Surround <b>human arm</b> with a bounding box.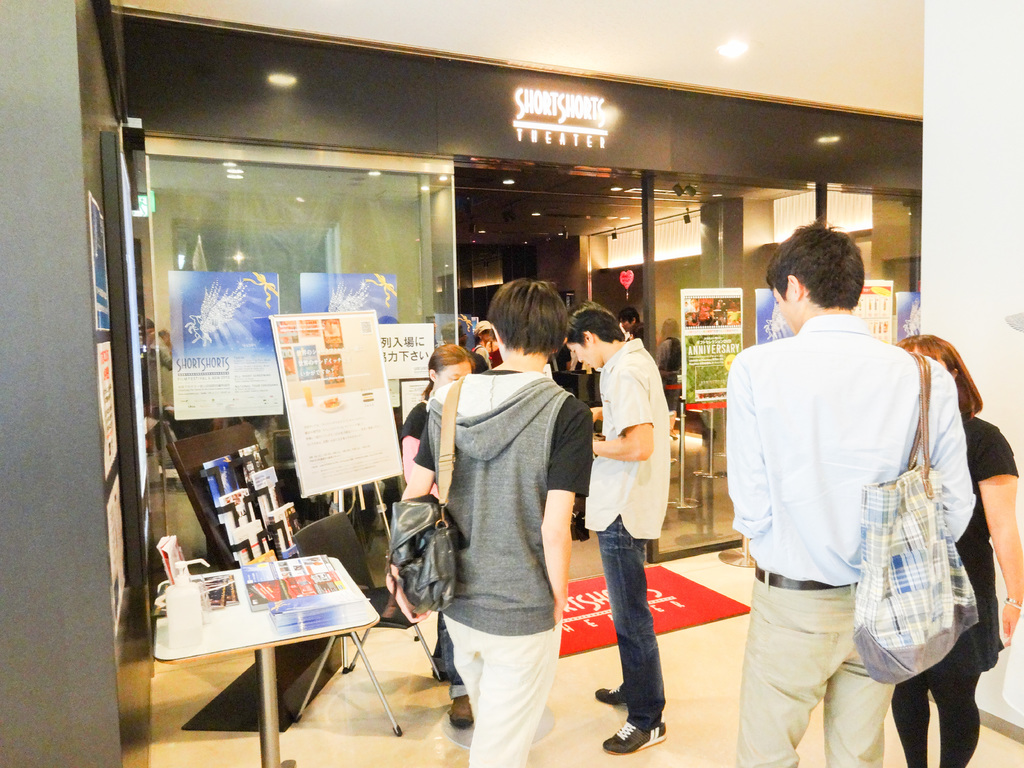
[left=724, top=352, right=775, bottom=561].
